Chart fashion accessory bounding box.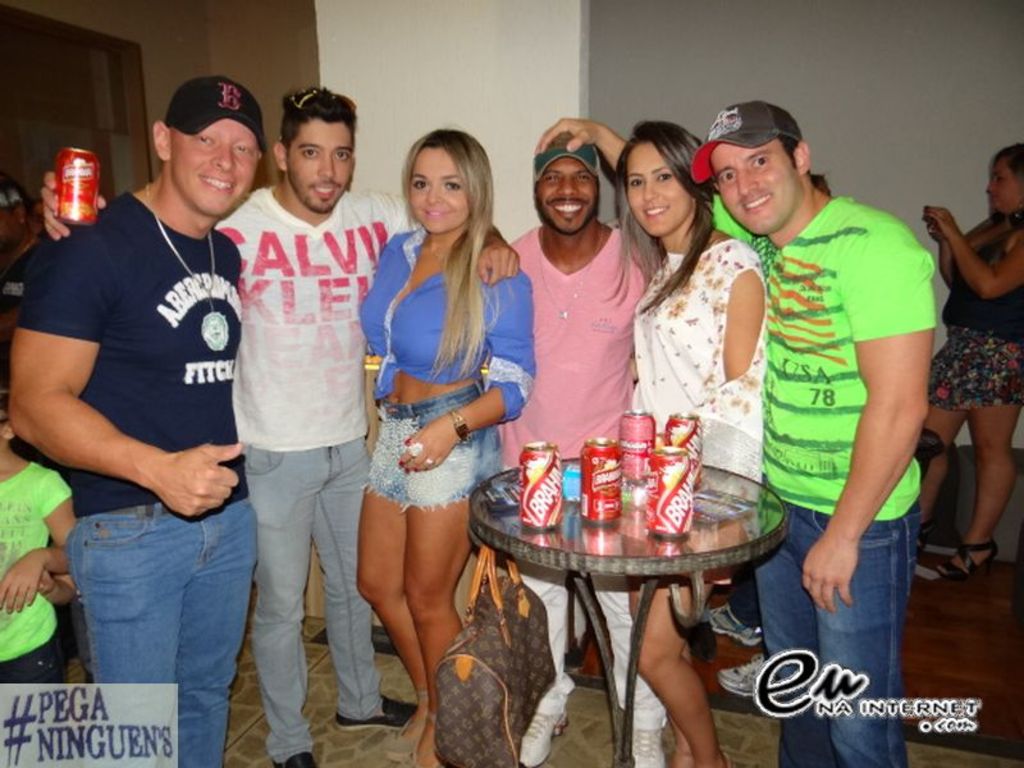
Charted: 685/96/804/187.
